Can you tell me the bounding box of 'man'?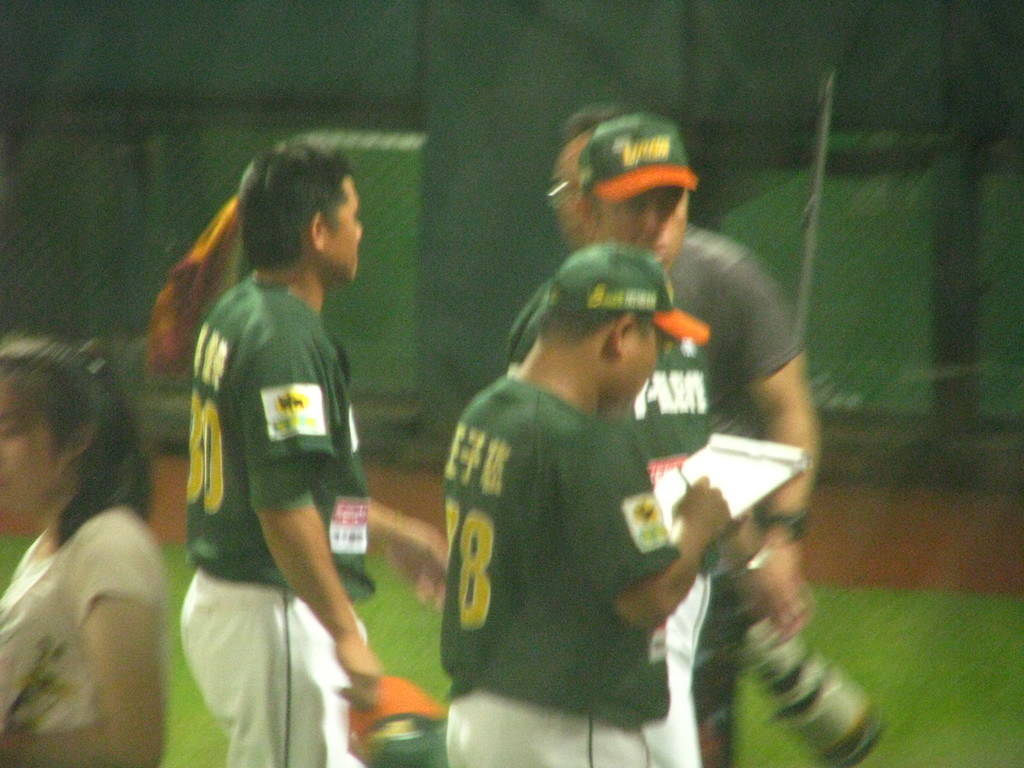
(574,106,822,767).
